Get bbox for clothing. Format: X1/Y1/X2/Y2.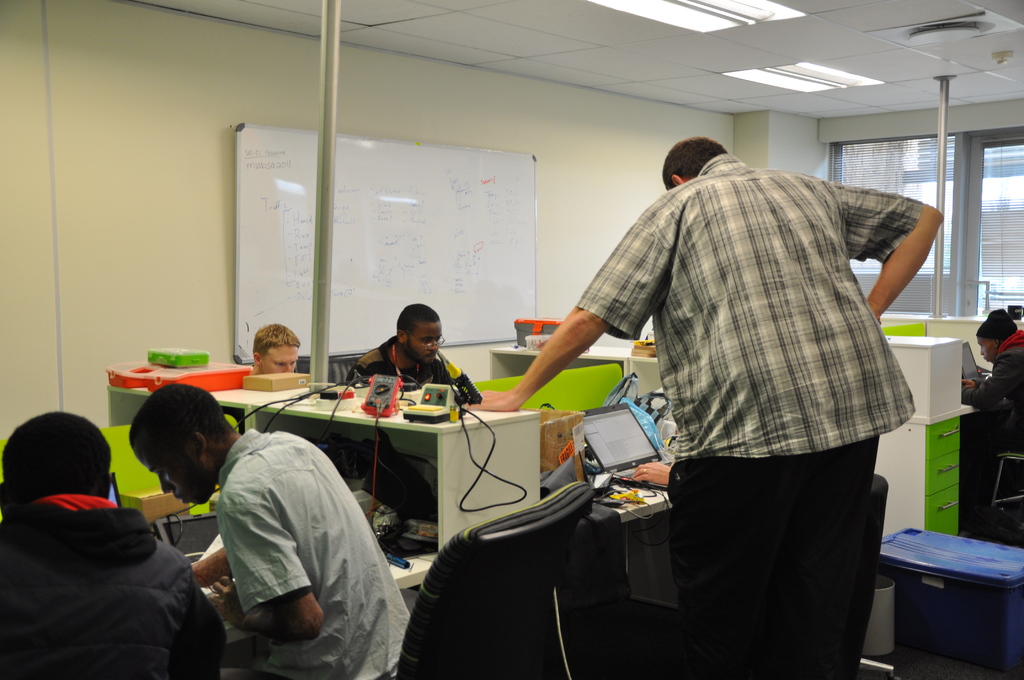
559/129/945/640.
